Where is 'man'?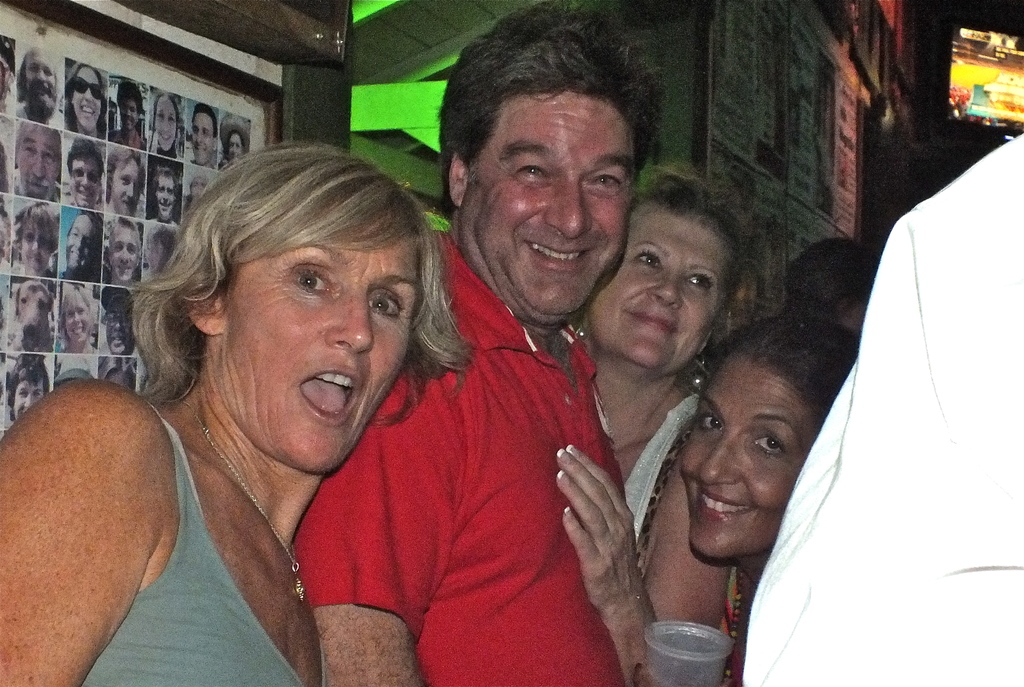
locate(19, 47, 61, 128).
